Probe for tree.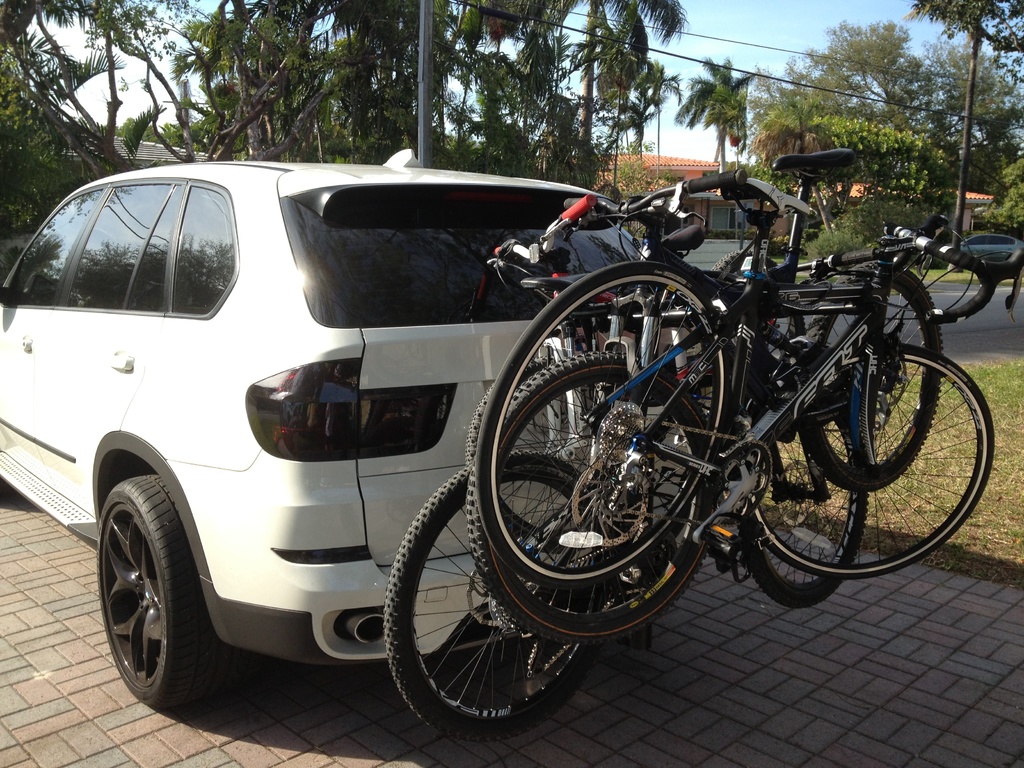
Probe result: [left=813, top=109, right=947, bottom=217].
